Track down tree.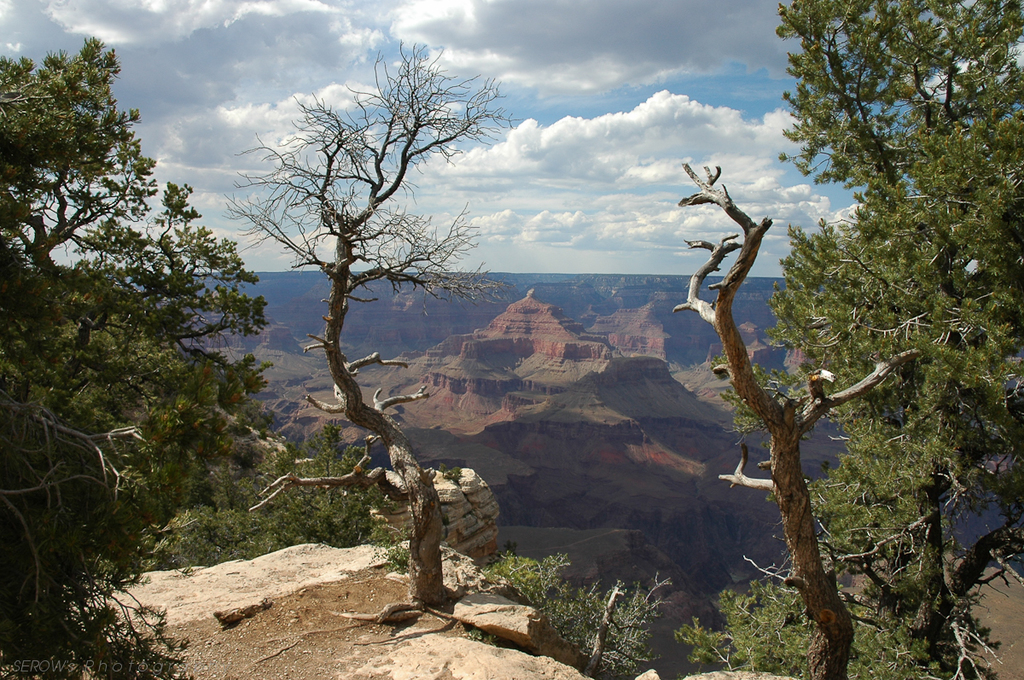
Tracked to 225:38:519:625.
